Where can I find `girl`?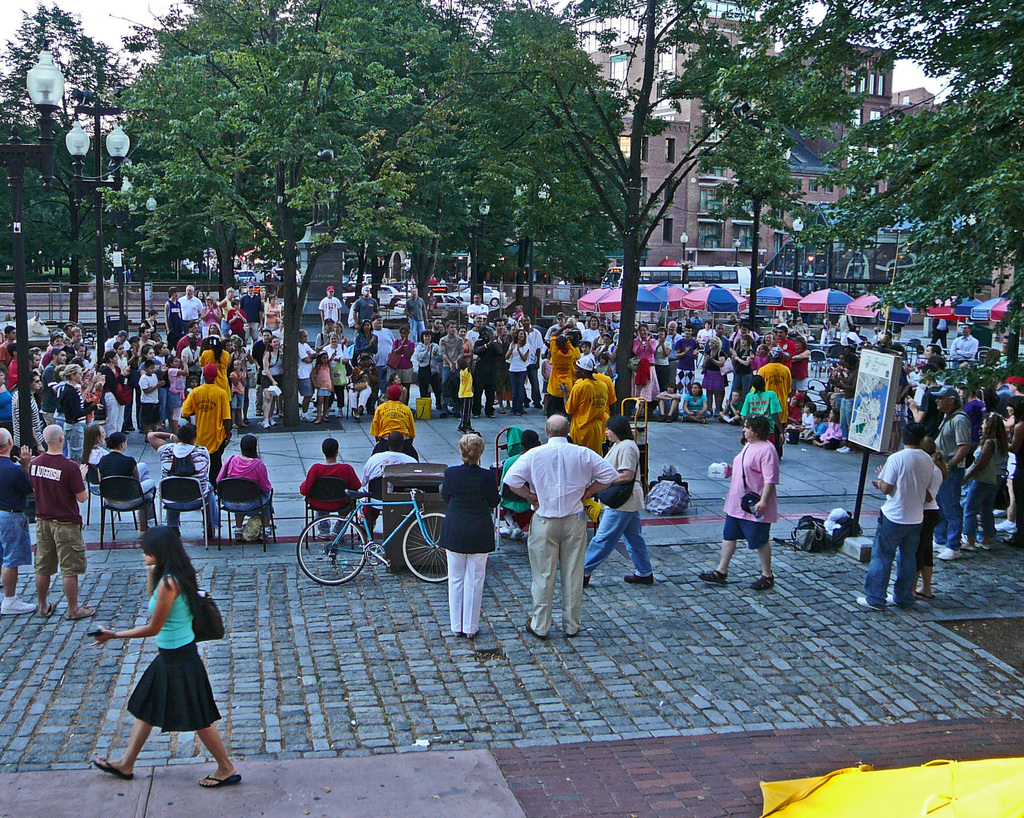
You can find it at bbox(165, 356, 189, 432).
